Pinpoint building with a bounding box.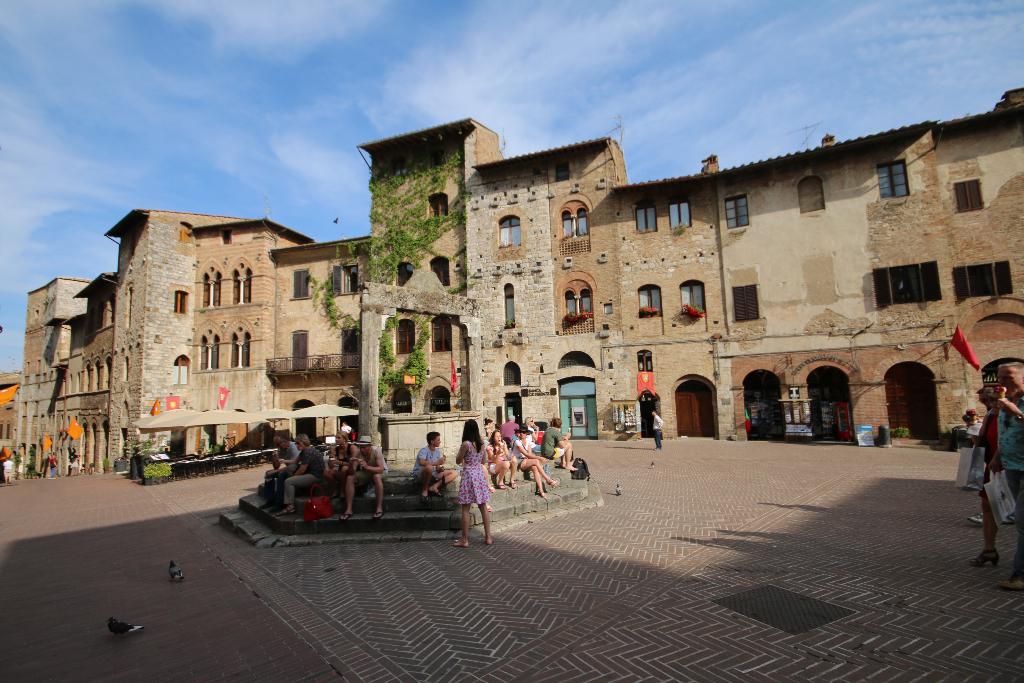
[x1=107, y1=208, x2=252, y2=470].
